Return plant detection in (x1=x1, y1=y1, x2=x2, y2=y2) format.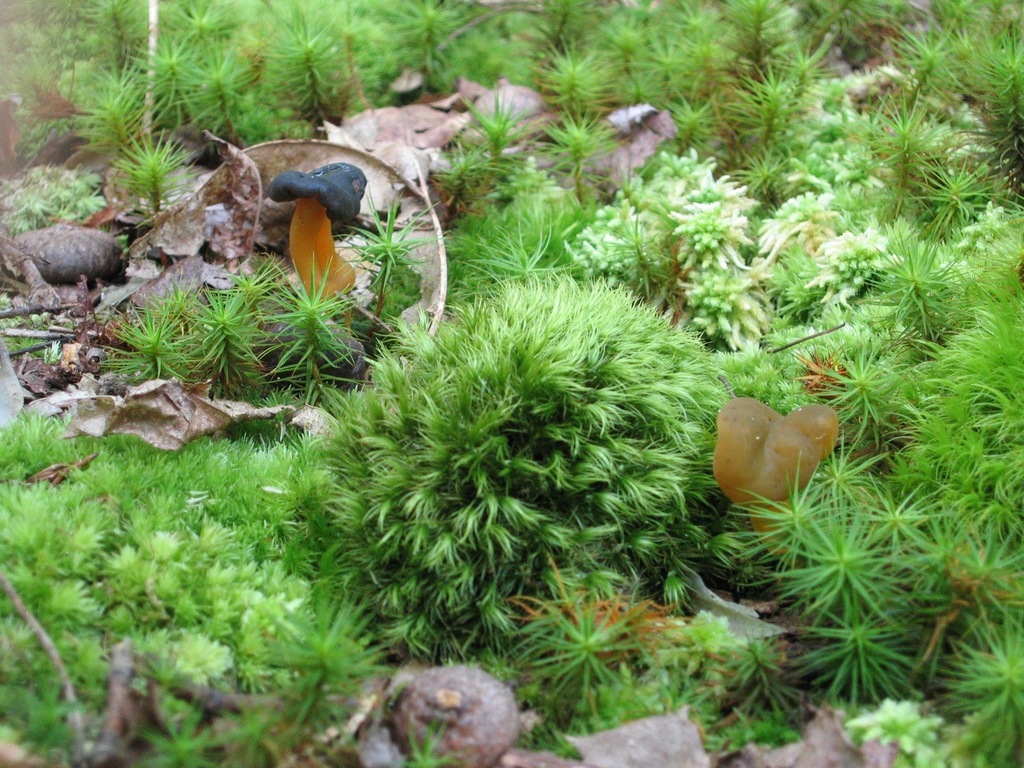
(x1=303, y1=247, x2=748, y2=638).
